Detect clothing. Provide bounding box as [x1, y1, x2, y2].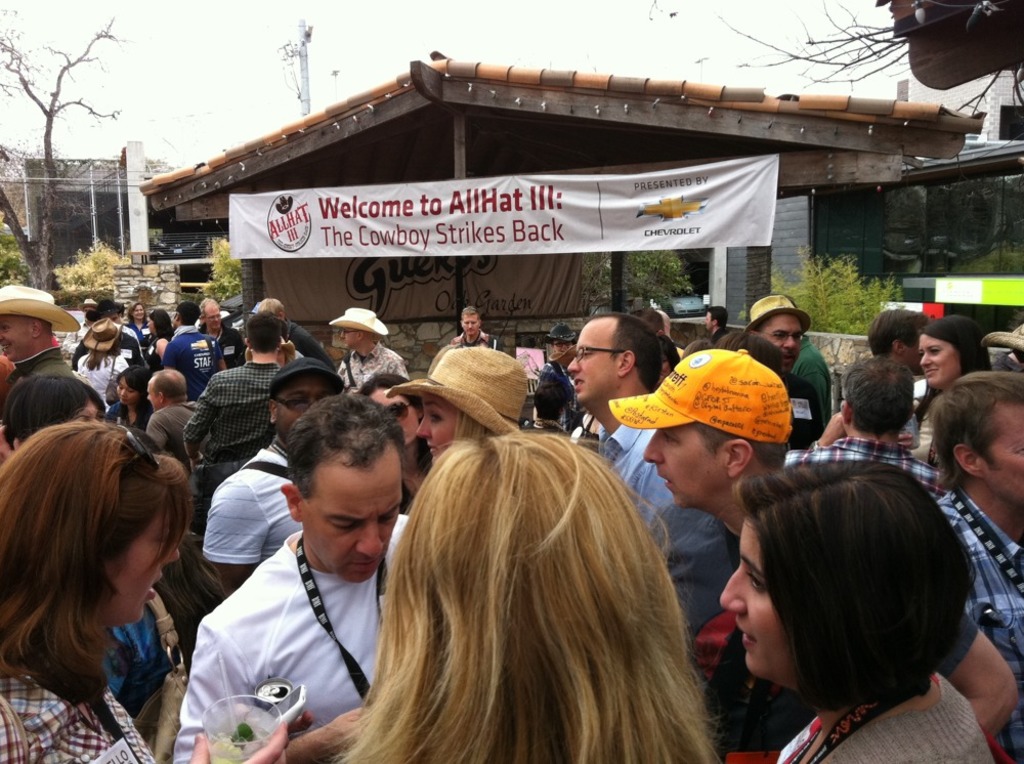
[589, 416, 683, 537].
